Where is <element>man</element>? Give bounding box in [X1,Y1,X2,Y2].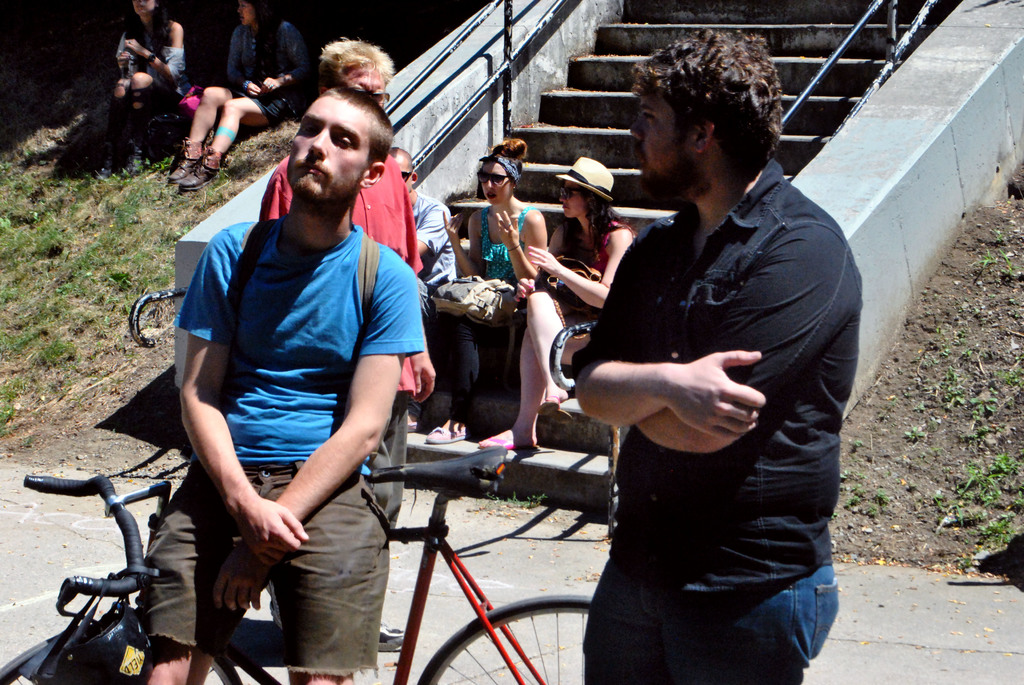
[389,141,463,432].
